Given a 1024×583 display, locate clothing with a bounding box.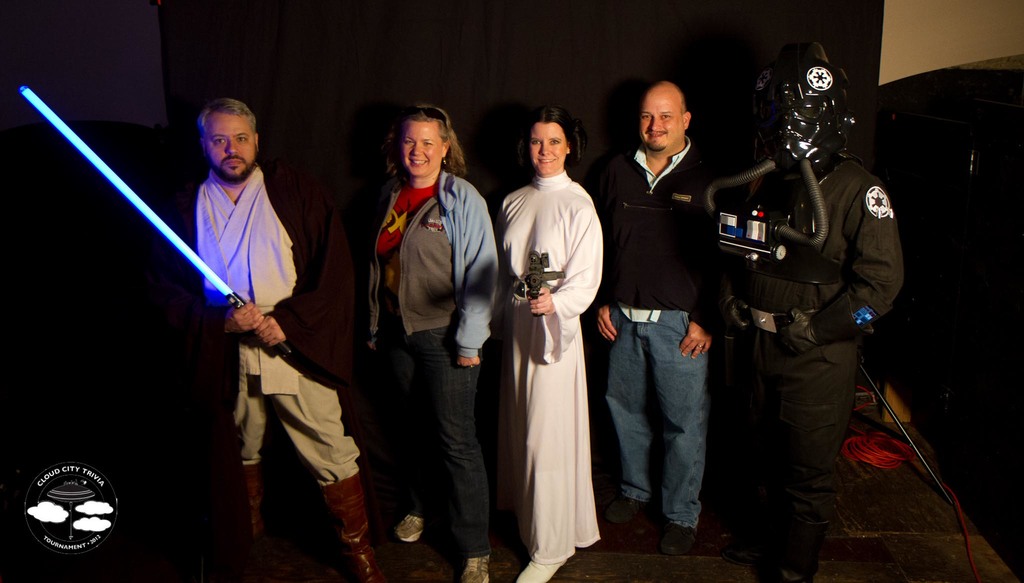
Located: bbox=(387, 329, 493, 582).
